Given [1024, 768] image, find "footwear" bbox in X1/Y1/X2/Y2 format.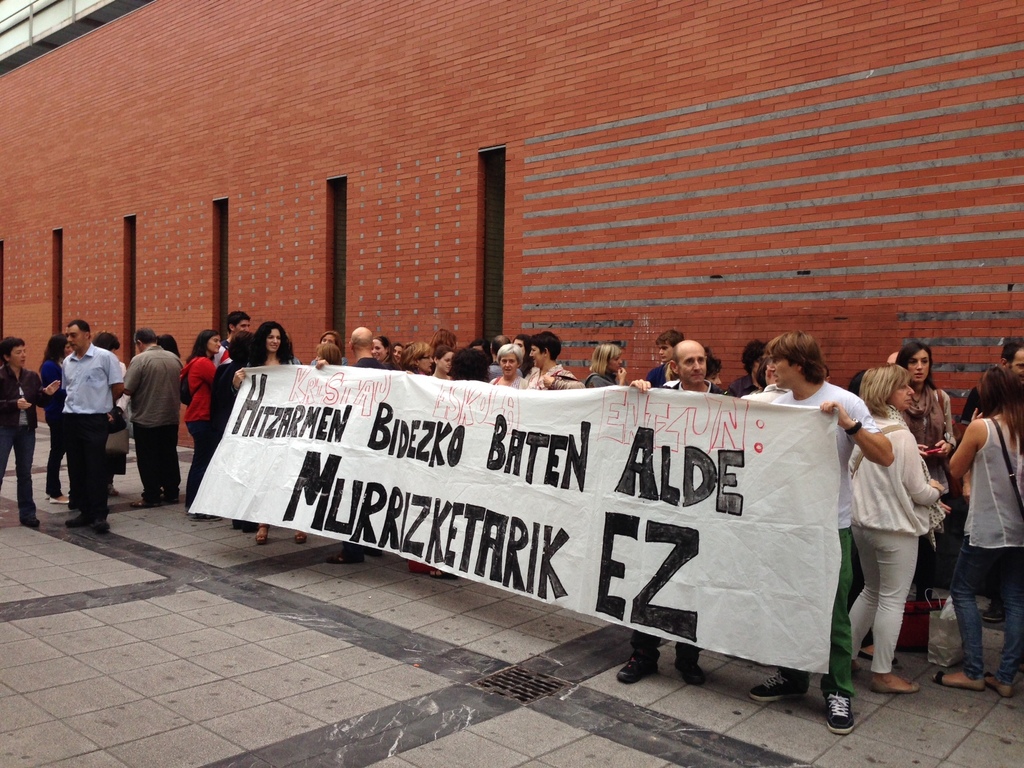
927/668/985/691.
